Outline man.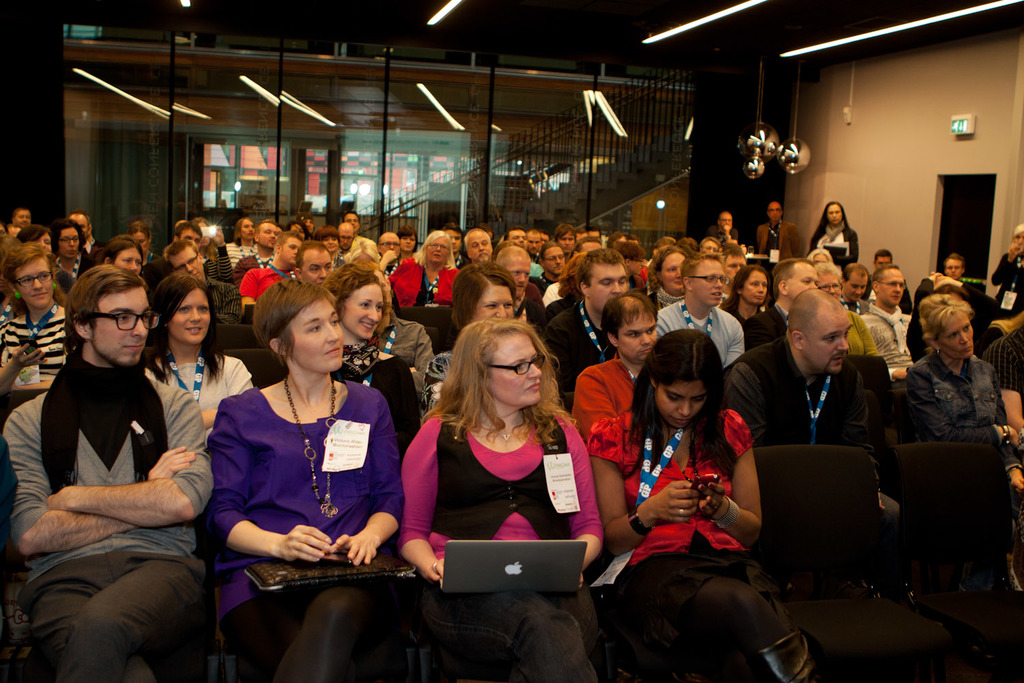
Outline: region(167, 236, 244, 324).
